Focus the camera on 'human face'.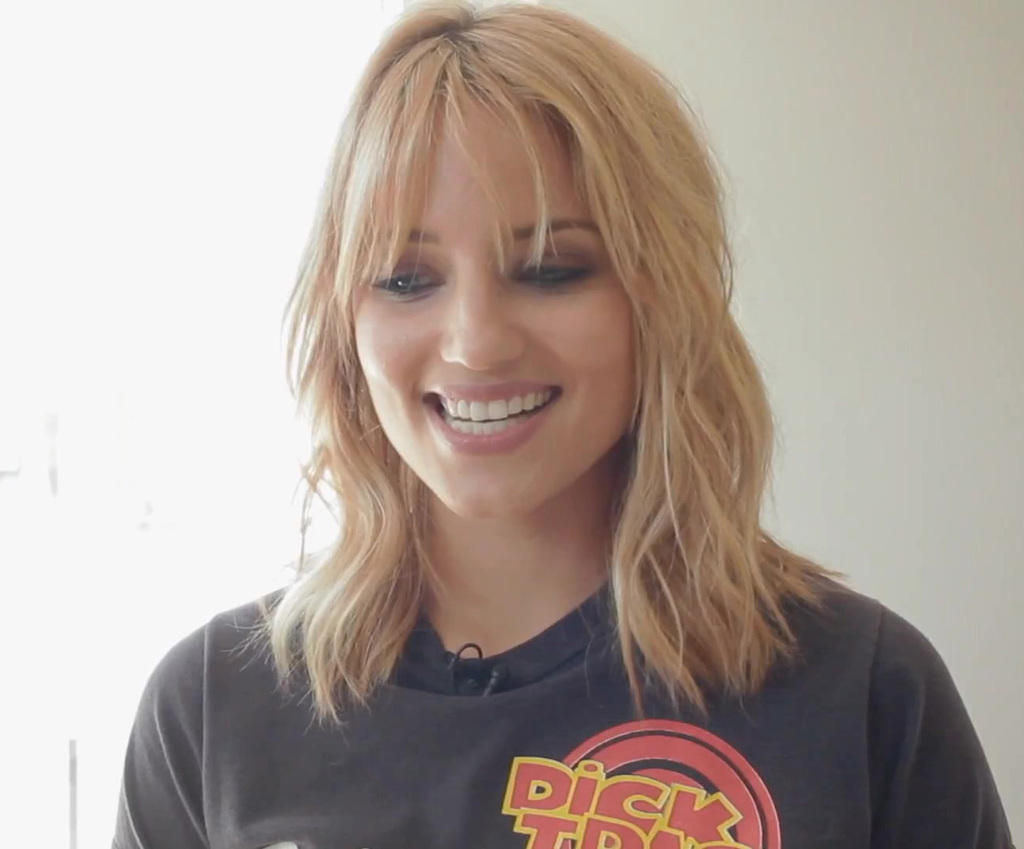
Focus region: (353, 105, 634, 524).
